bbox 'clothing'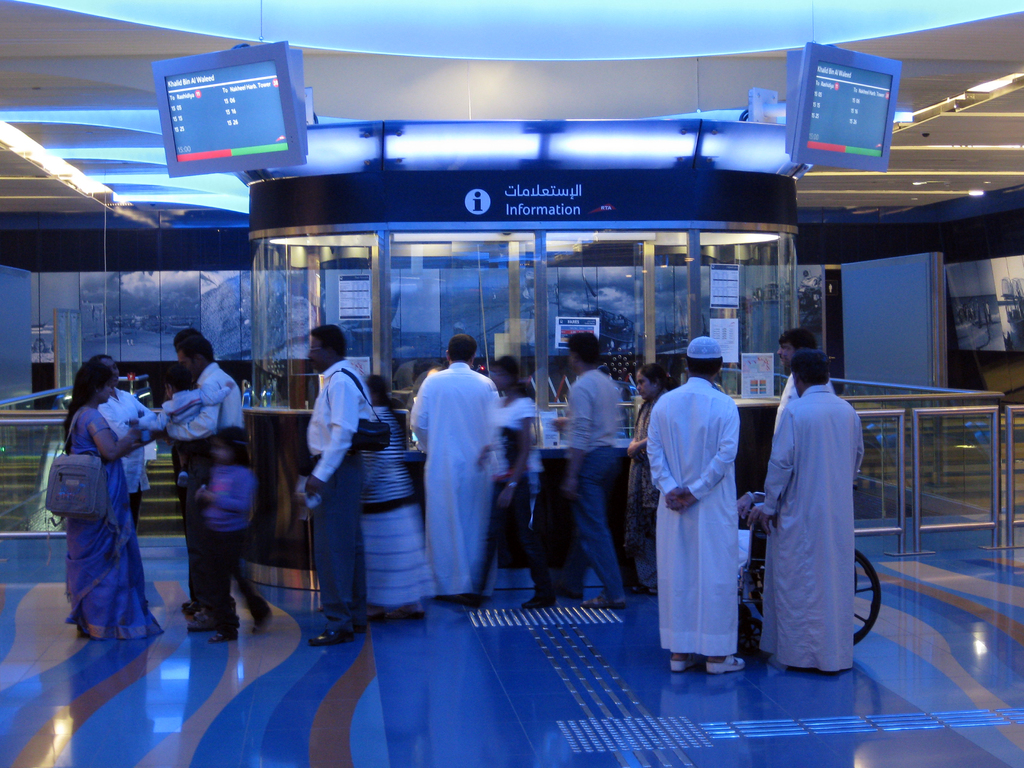
bbox=[767, 383, 868, 672]
